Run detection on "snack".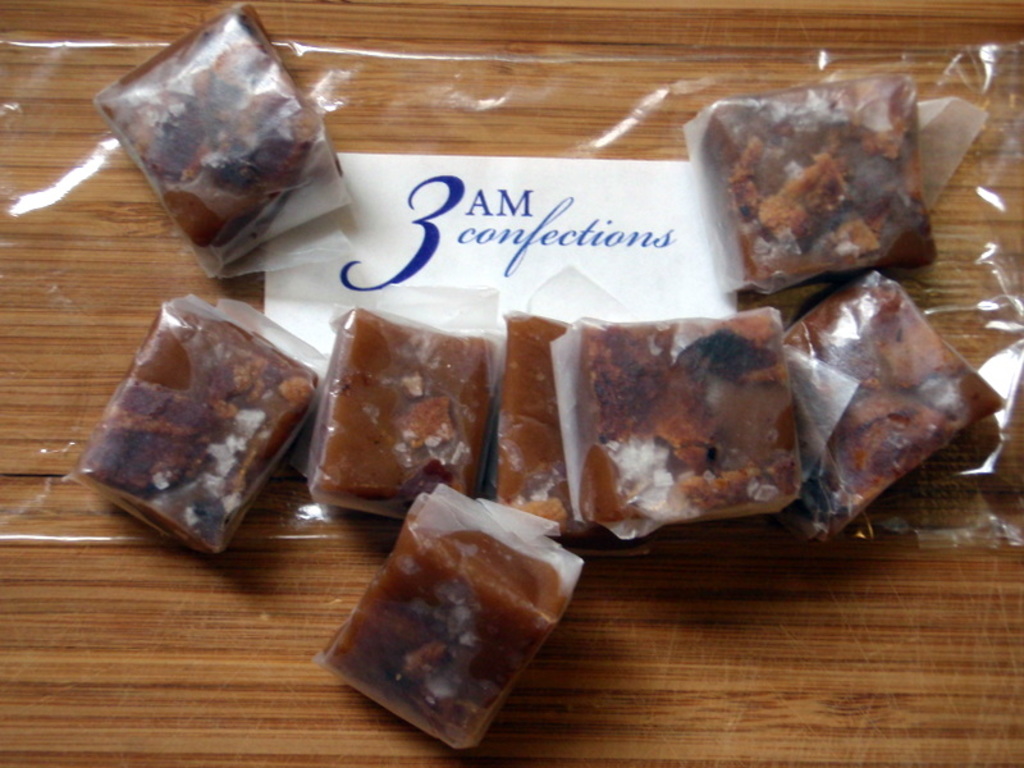
Result: 300:312:497:495.
